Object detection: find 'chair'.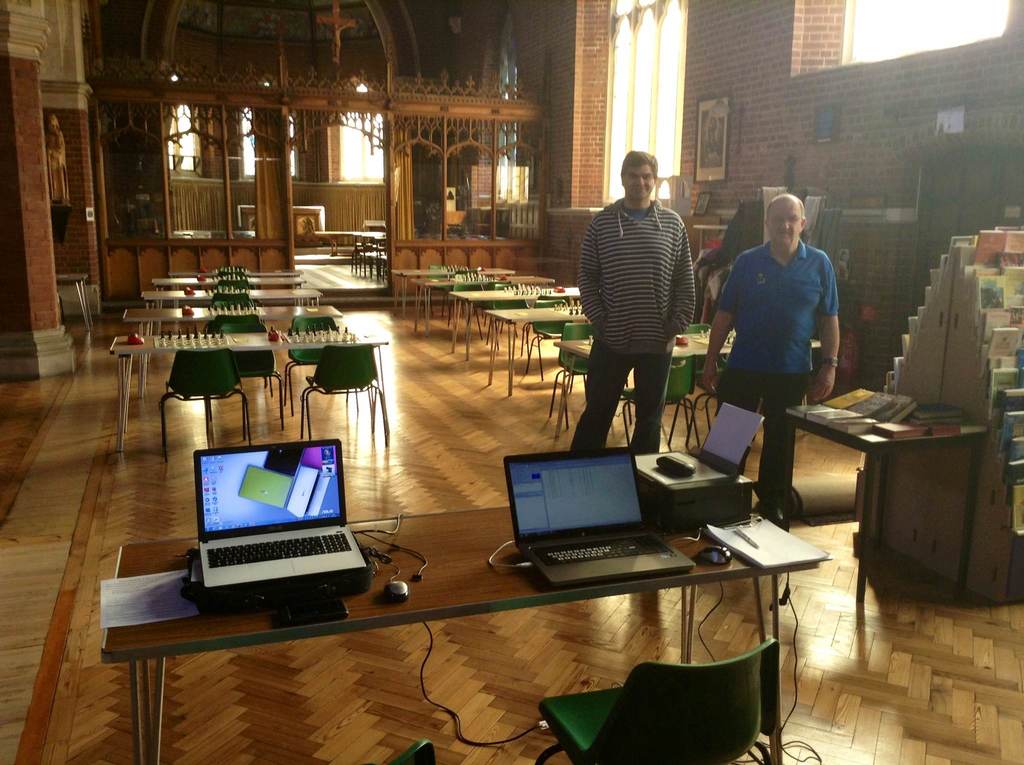
l=532, t=636, r=780, b=764.
